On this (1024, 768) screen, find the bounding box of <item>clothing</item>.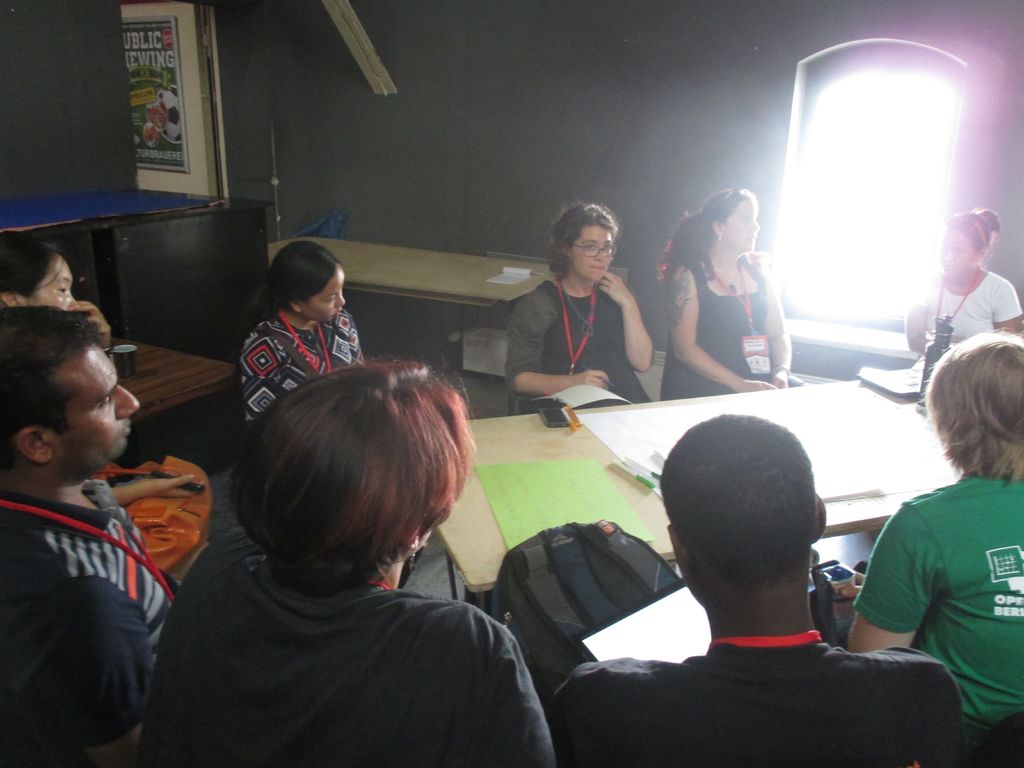
Bounding box: pyautogui.locateOnScreen(849, 463, 1023, 745).
